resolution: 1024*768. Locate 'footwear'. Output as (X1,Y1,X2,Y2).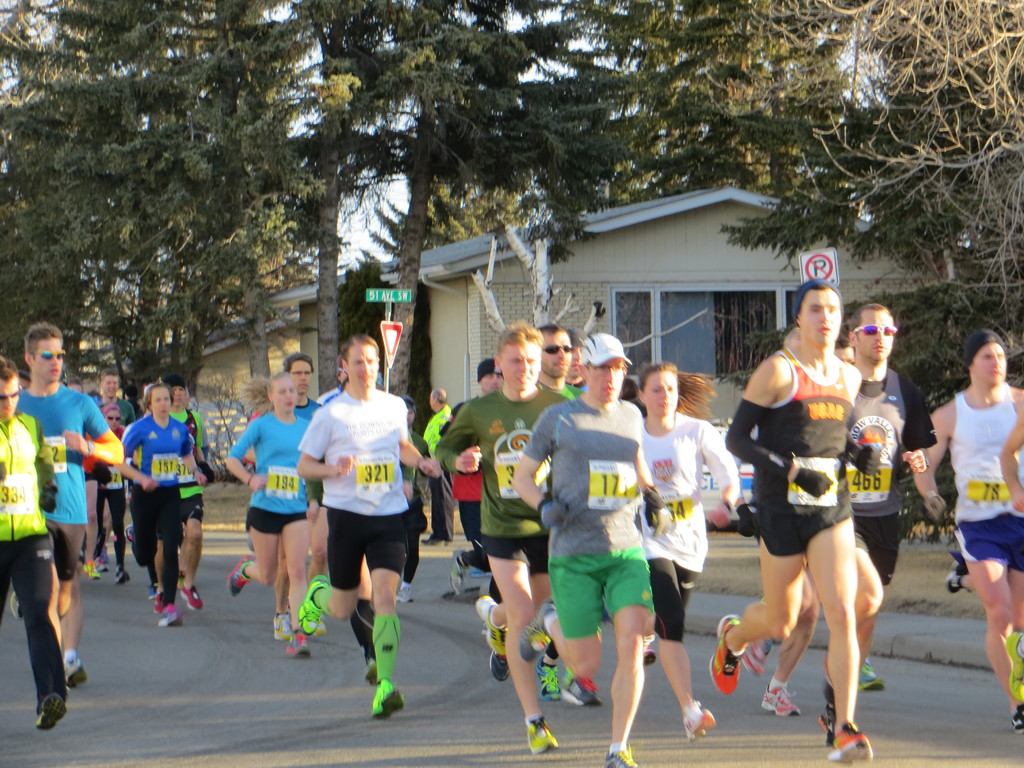
(176,582,201,614).
